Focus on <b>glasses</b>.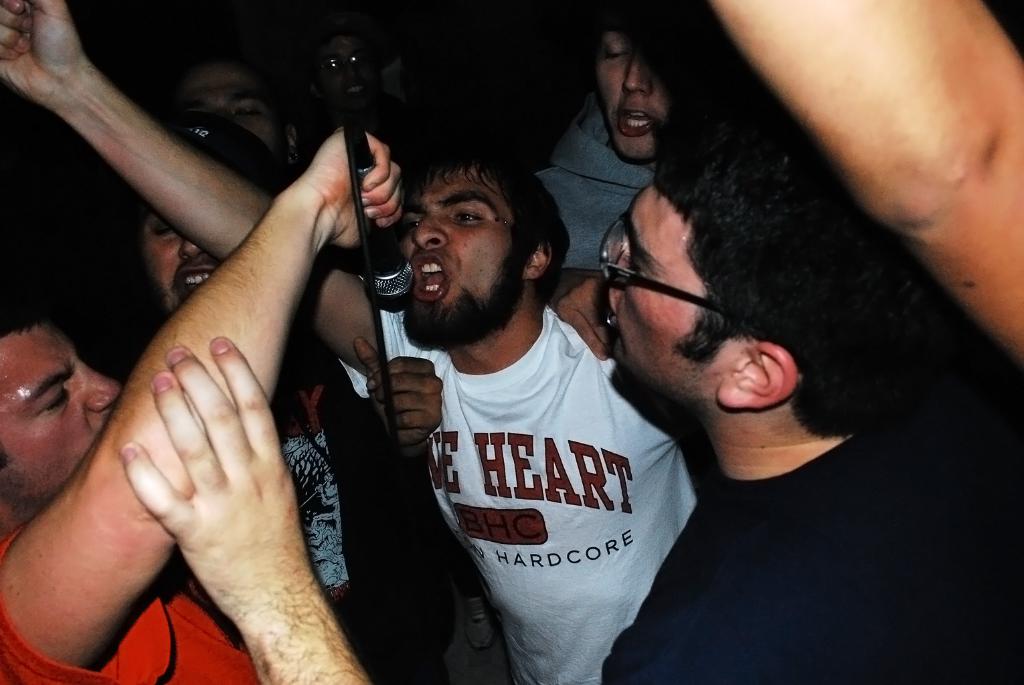
Focused at Rect(594, 252, 724, 312).
